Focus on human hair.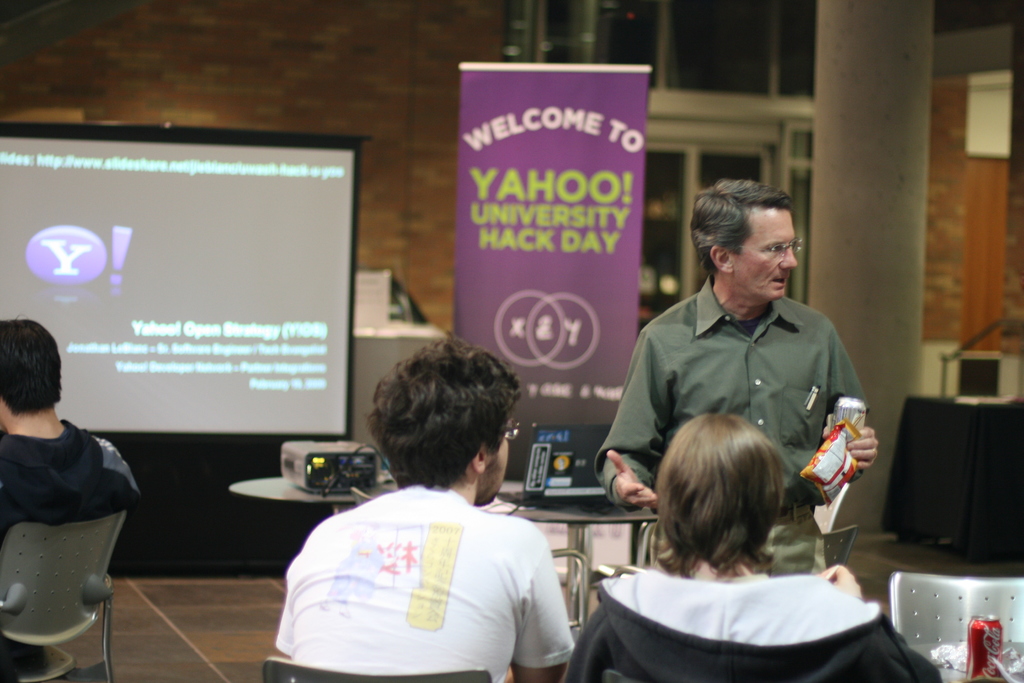
Focused at region(652, 411, 790, 580).
